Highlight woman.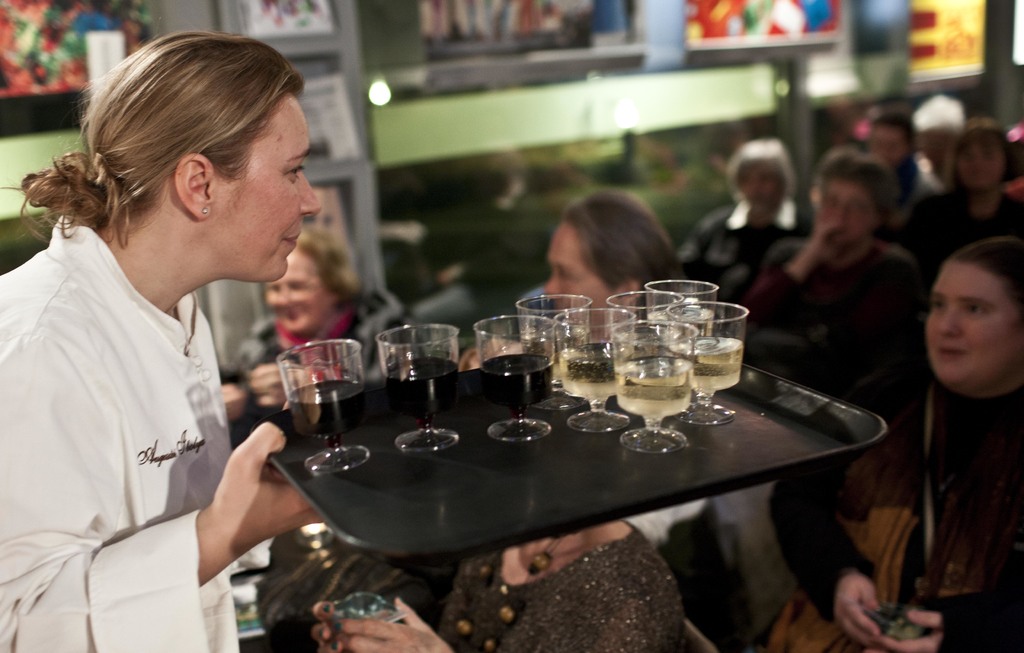
Highlighted region: Rect(897, 114, 1023, 287).
